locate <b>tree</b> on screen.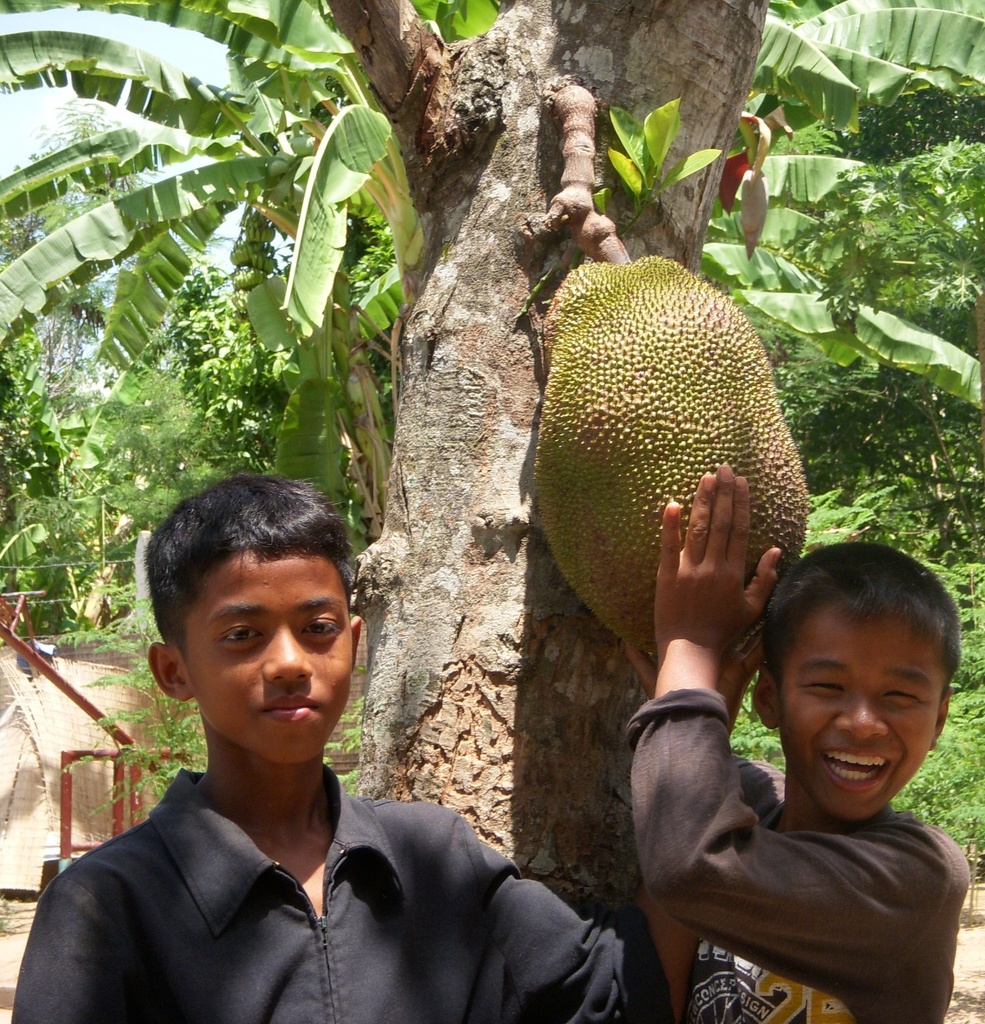
On screen at left=0, top=0, right=307, bottom=825.
